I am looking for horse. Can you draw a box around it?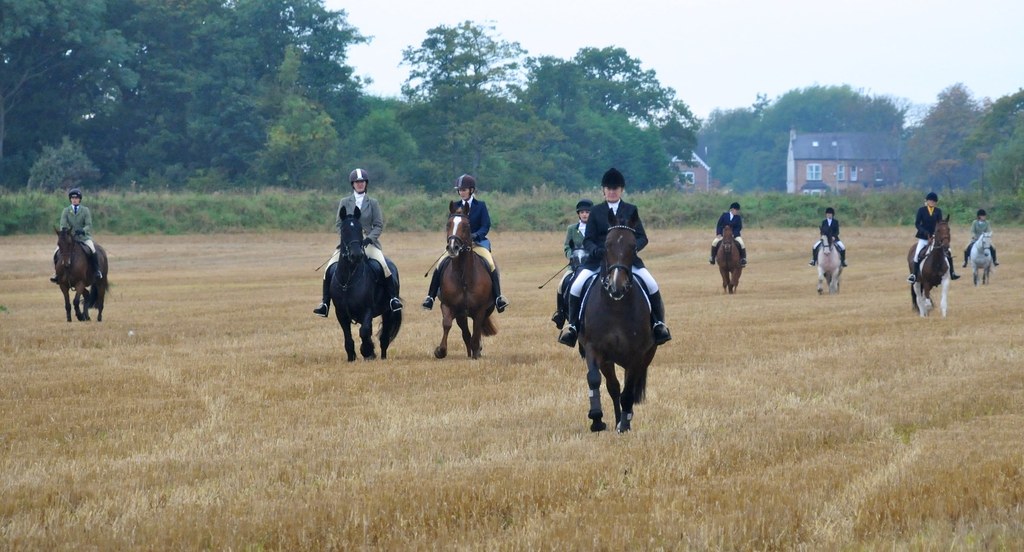
Sure, the bounding box is {"left": 429, "top": 194, "right": 498, "bottom": 357}.
